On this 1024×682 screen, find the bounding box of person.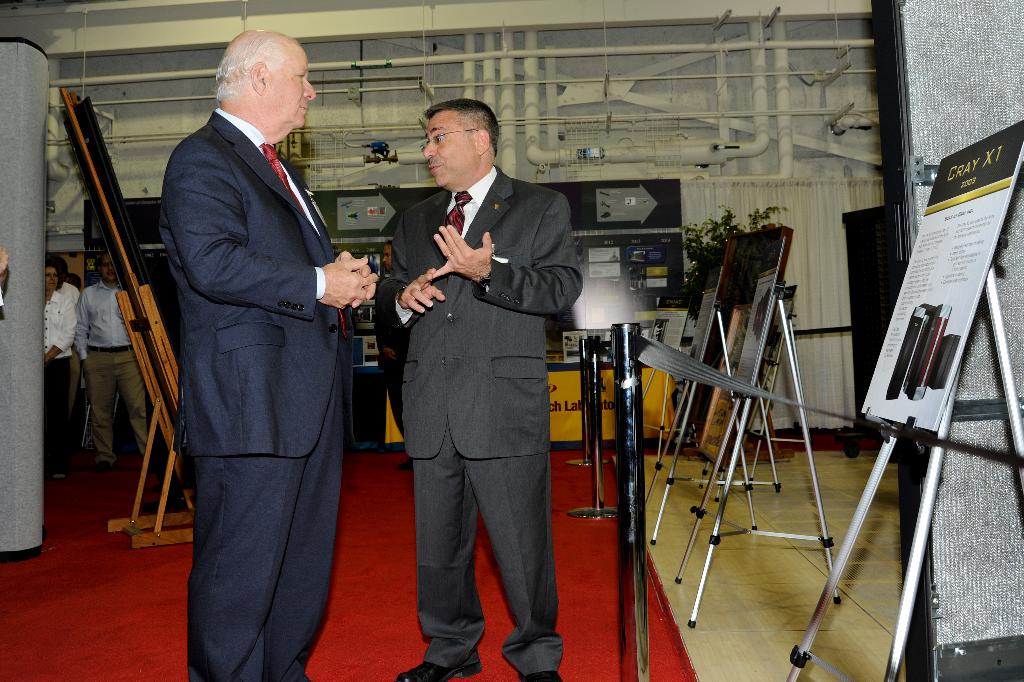
Bounding box: rect(375, 94, 581, 681).
